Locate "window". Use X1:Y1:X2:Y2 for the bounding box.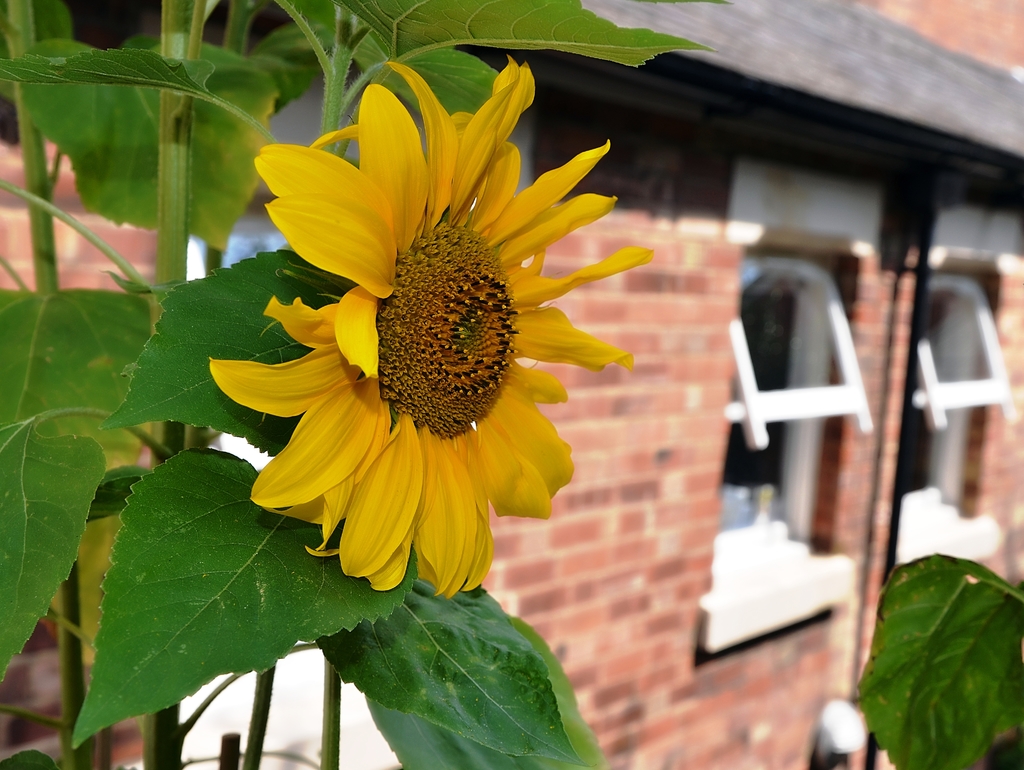
182:229:369:763.
